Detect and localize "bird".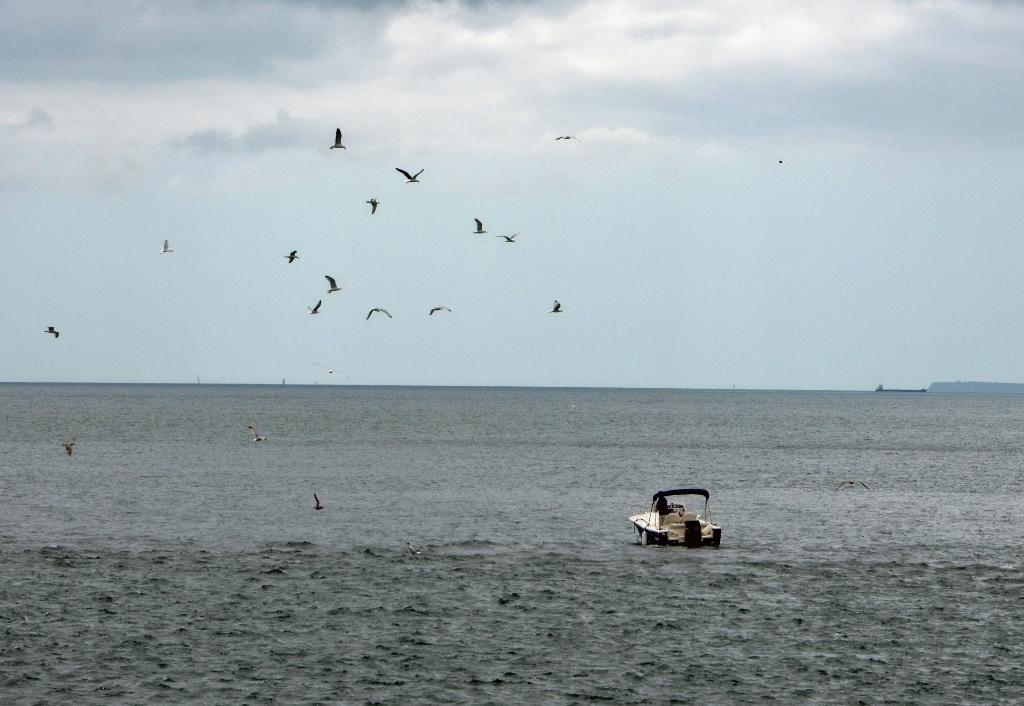
Localized at BBox(245, 422, 266, 441).
